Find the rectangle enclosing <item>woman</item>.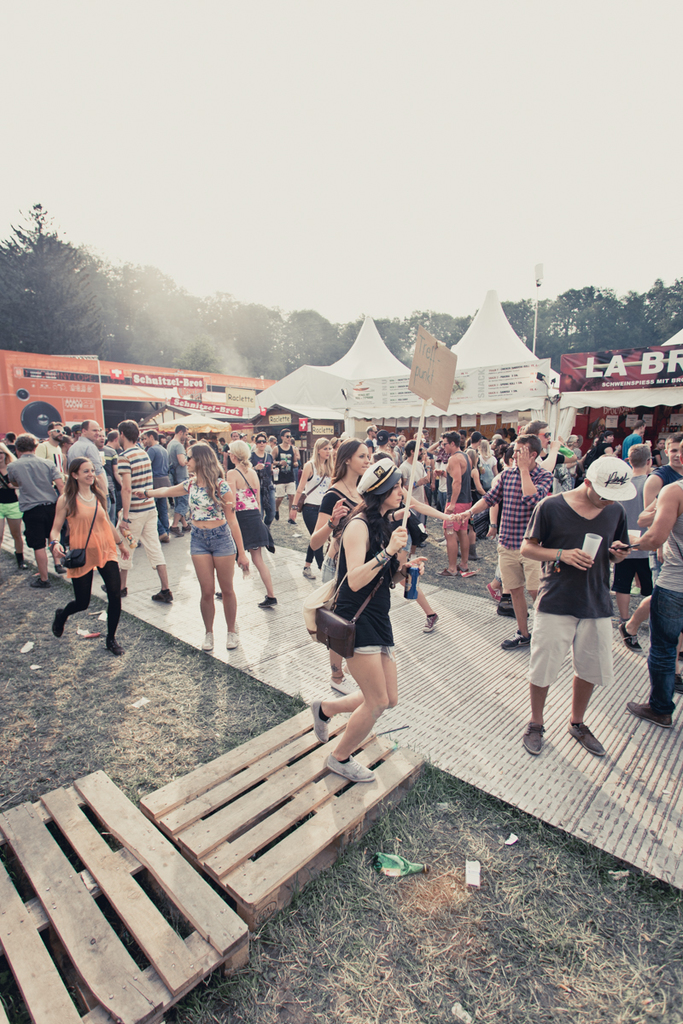
46/457/131/658.
